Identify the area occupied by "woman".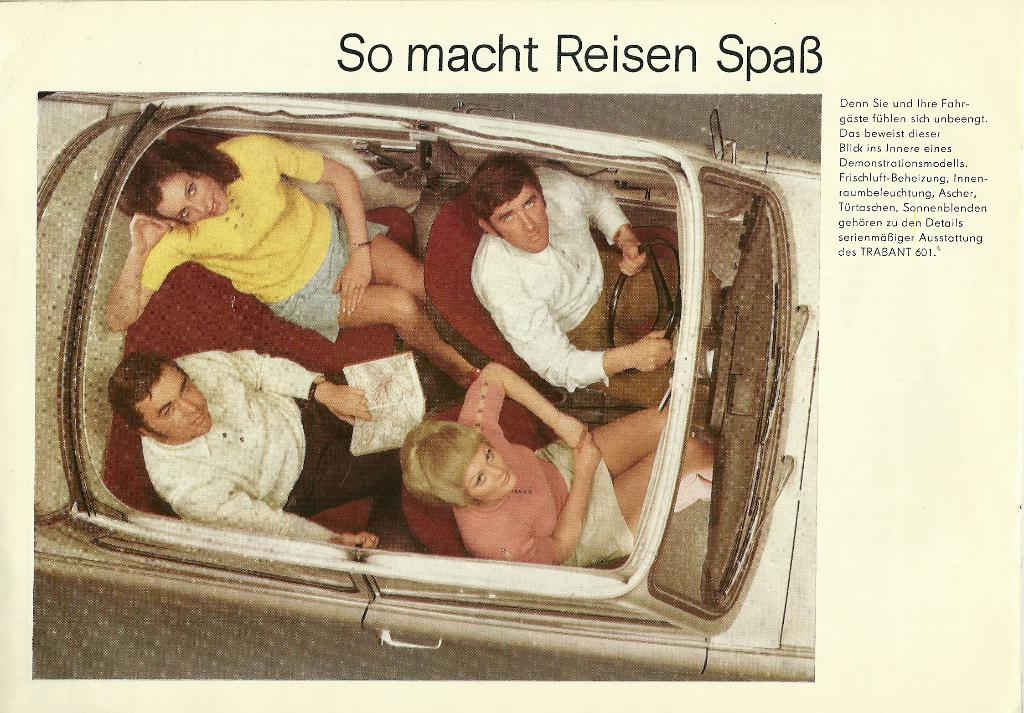
Area: 108 131 485 390.
